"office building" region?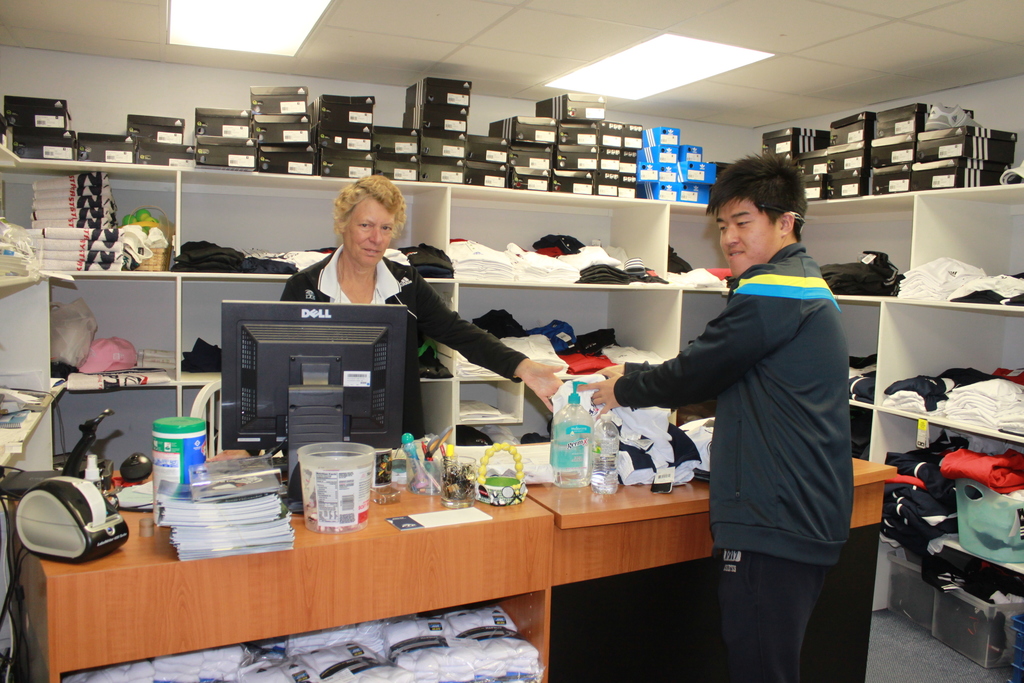
bbox=[15, 49, 883, 657]
